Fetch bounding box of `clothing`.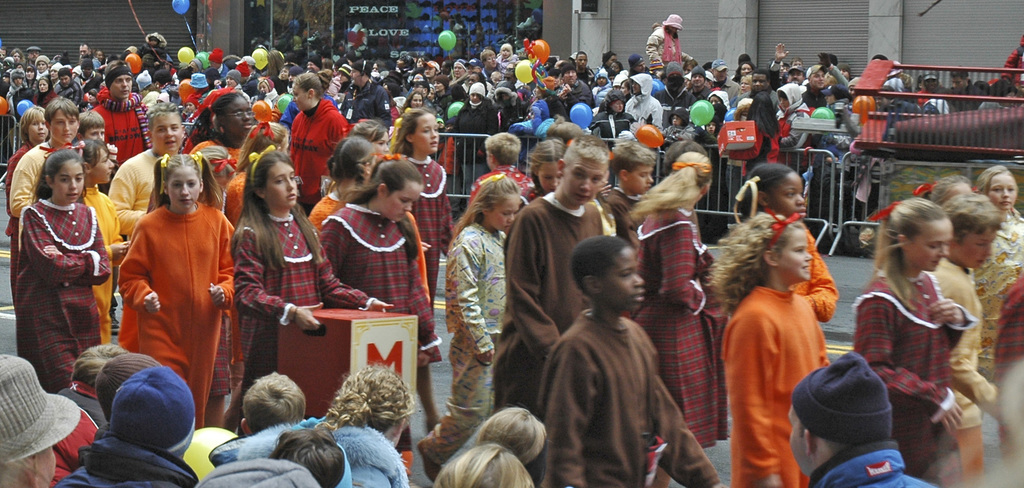
Bbox: detection(120, 199, 230, 421).
